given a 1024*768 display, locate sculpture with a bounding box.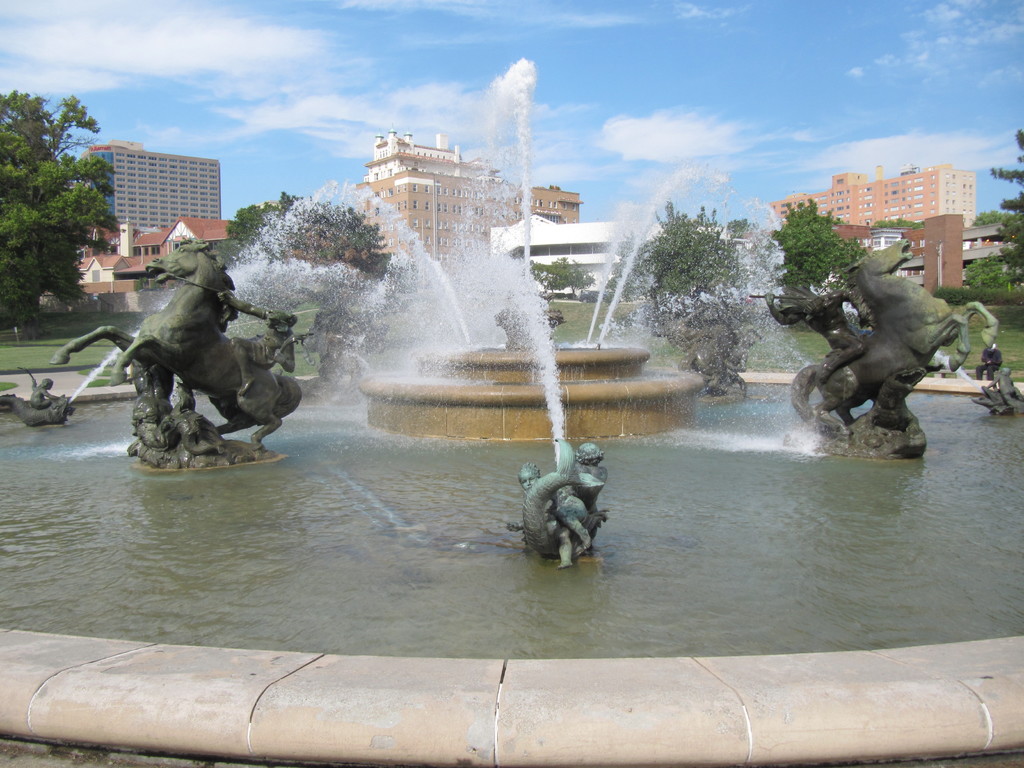
Located: [748, 237, 968, 465].
